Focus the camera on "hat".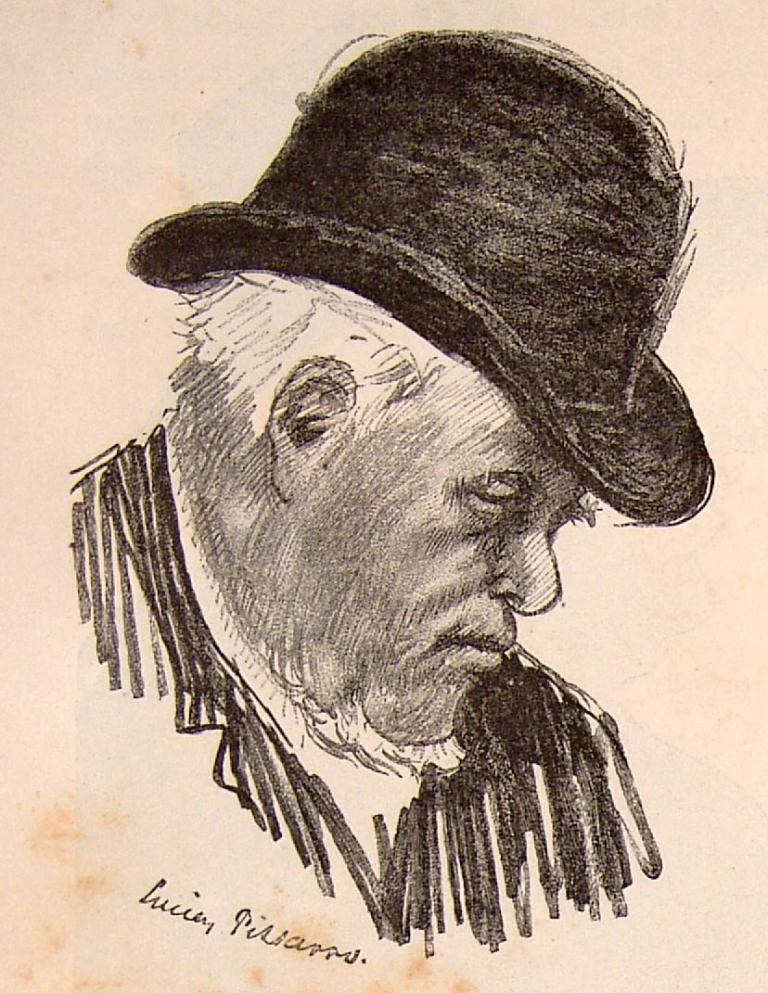
Focus region: 126, 24, 715, 524.
